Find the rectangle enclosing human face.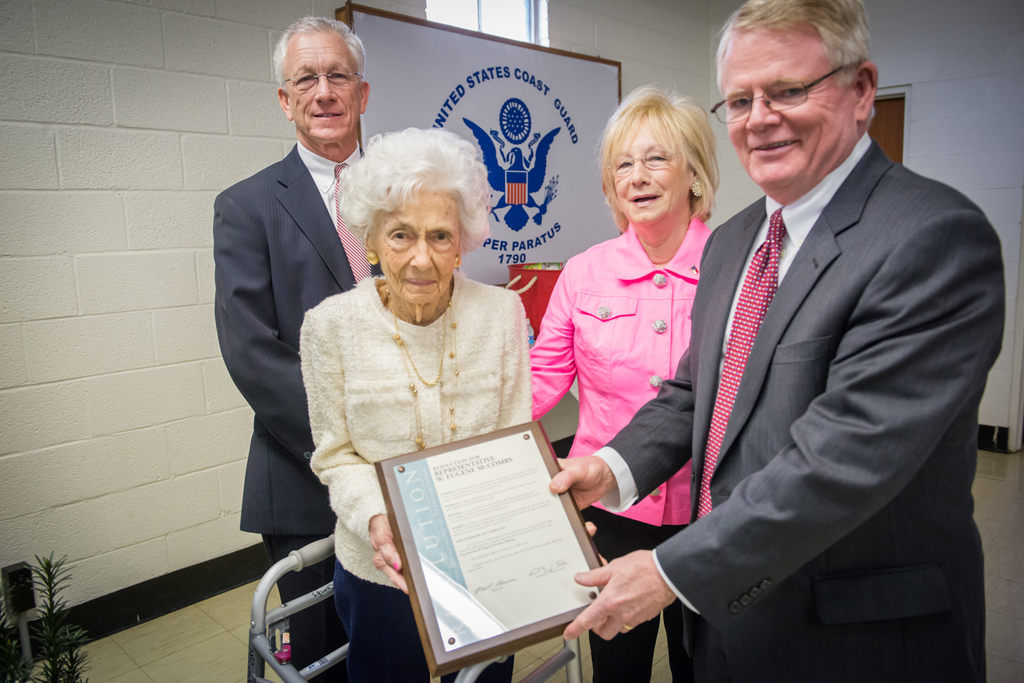
[left=285, top=34, right=359, bottom=139].
